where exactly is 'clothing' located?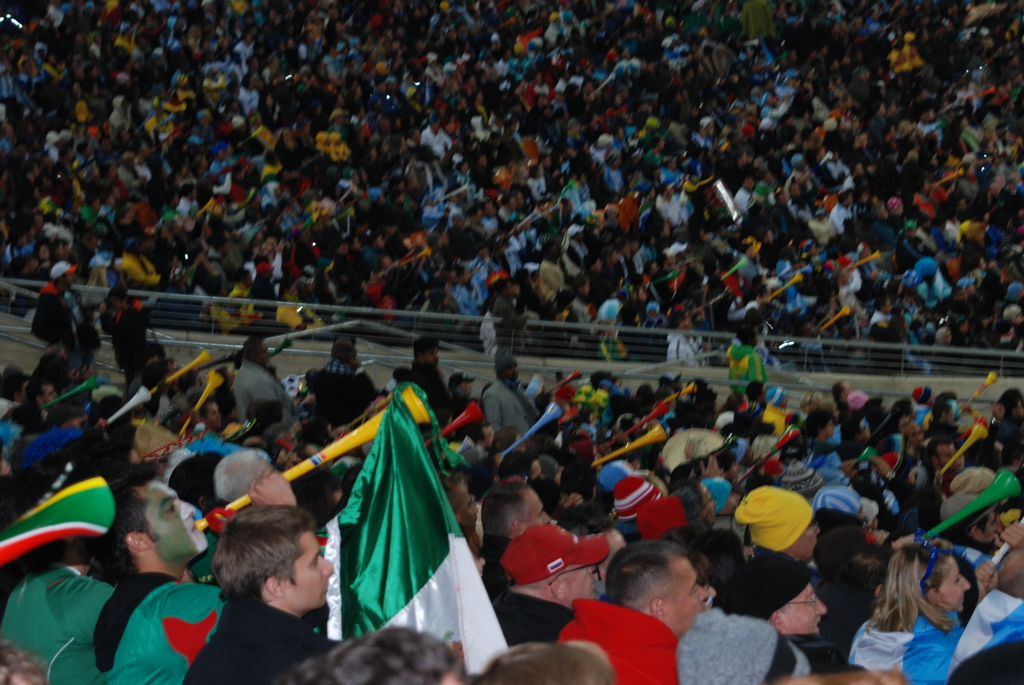
Its bounding box is Rect(849, 599, 975, 684).
